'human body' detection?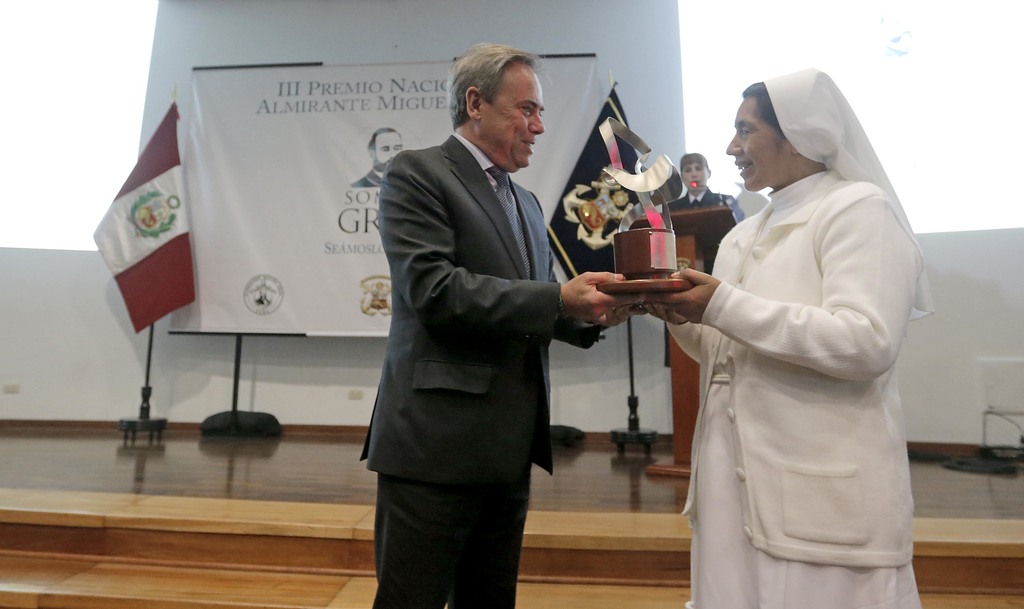
detection(360, 39, 649, 608)
